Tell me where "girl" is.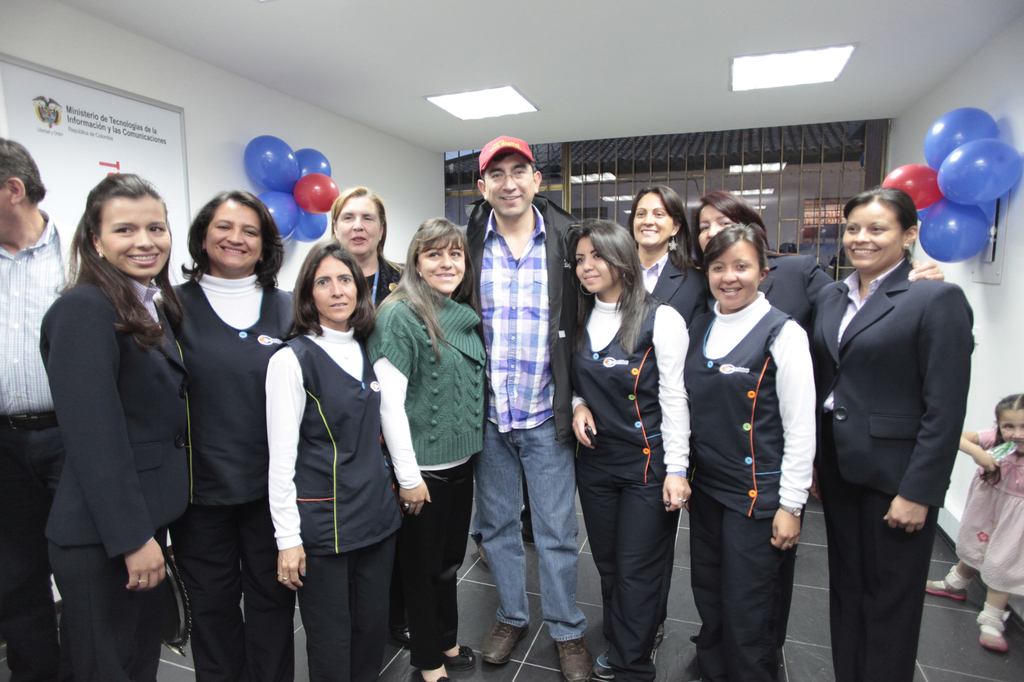
"girl" is at 922:393:1023:653.
